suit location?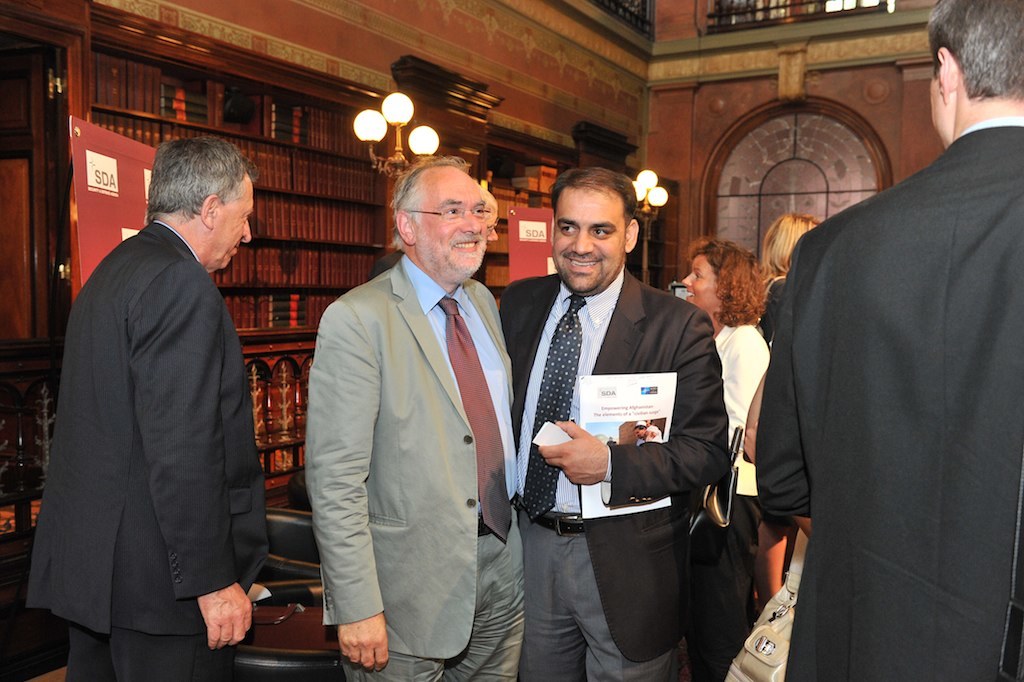
detection(494, 269, 731, 681)
